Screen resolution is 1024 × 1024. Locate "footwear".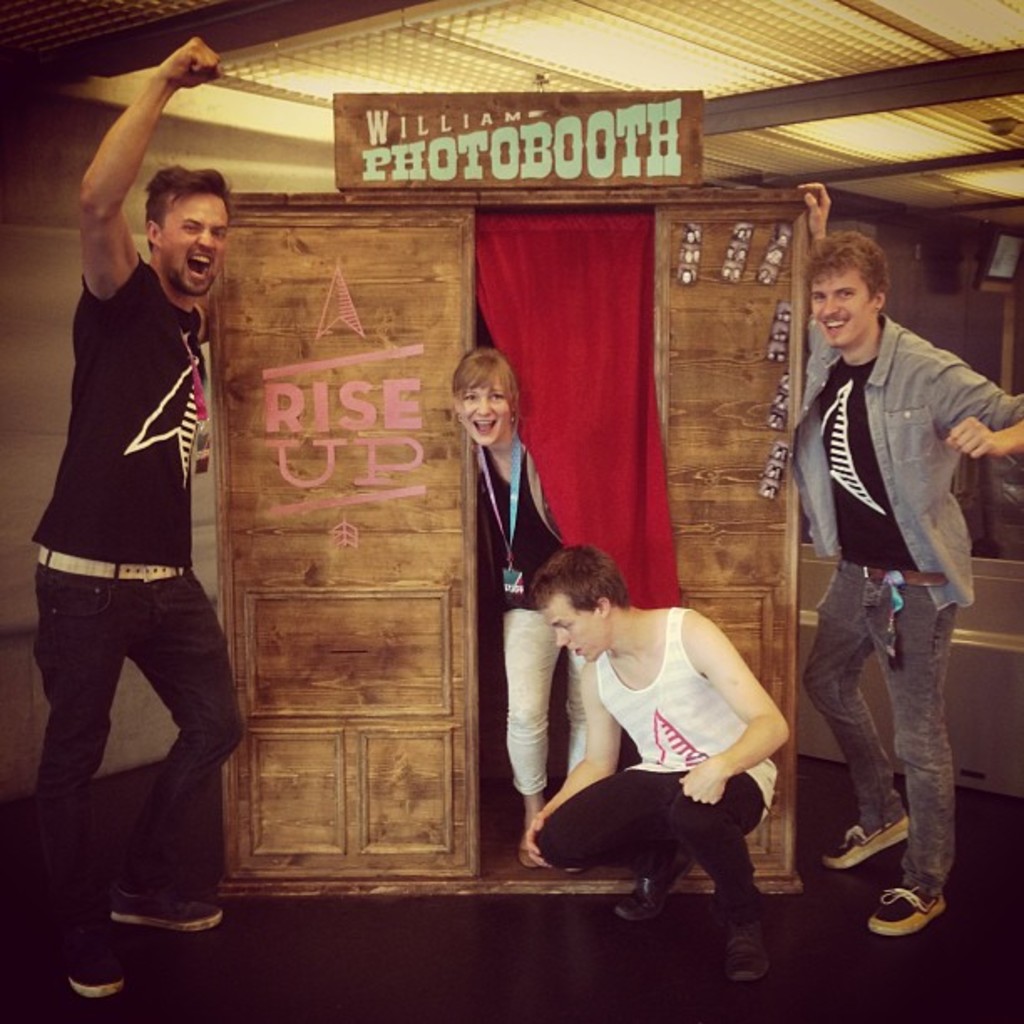
bbox=[614, 838, 701, 919].
